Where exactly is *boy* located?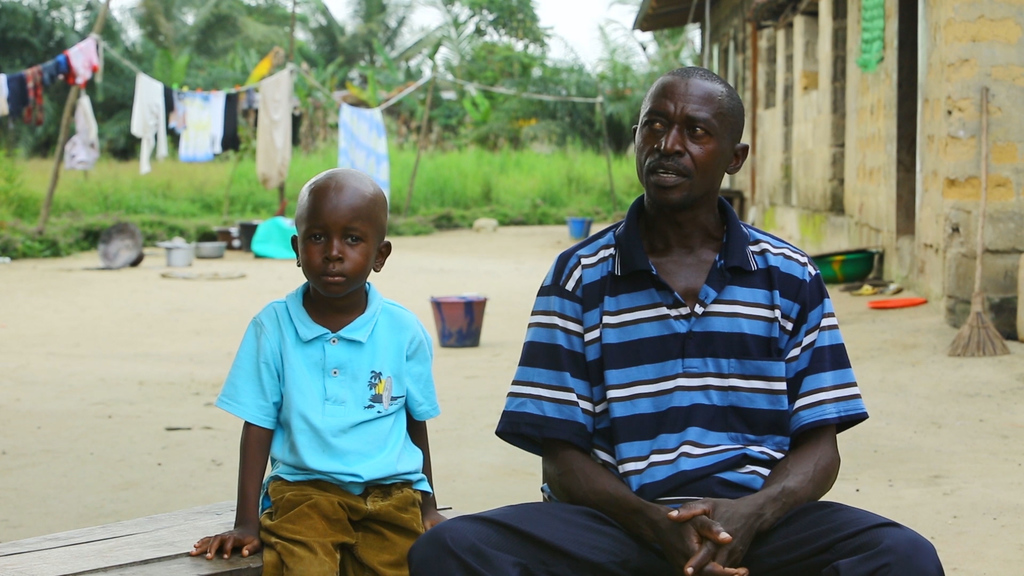
Its bounding box is bbox=[198, 165, 438, 558].
